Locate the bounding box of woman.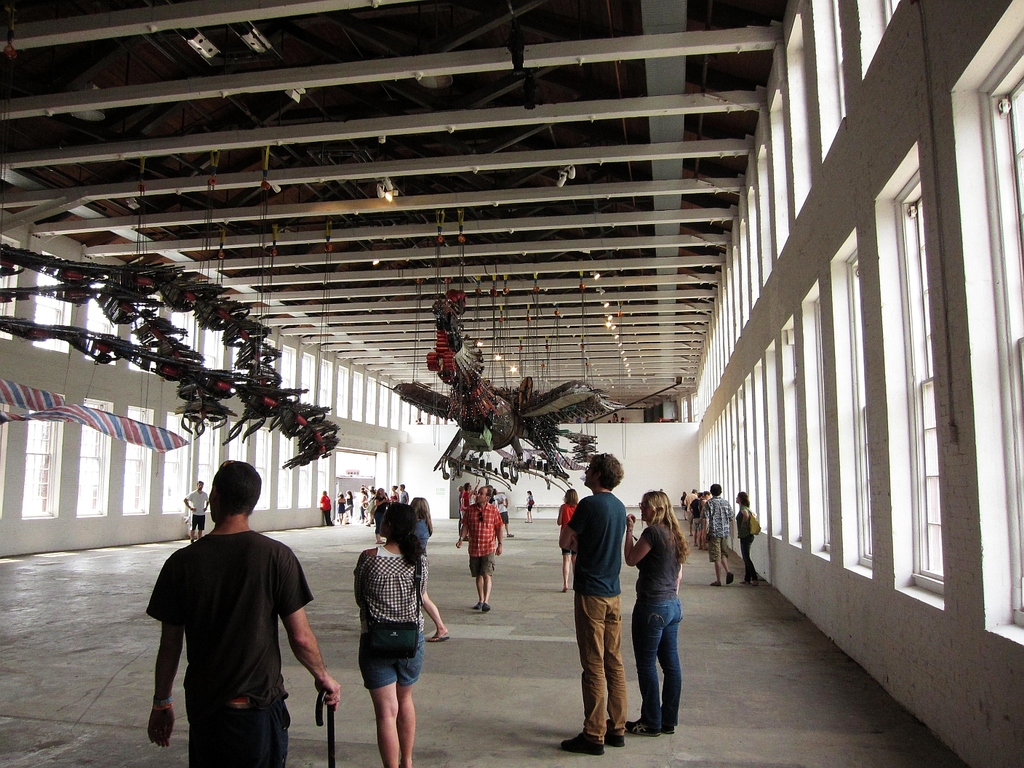
Bounding box: <region>522, 490, 537, 525</region>.
